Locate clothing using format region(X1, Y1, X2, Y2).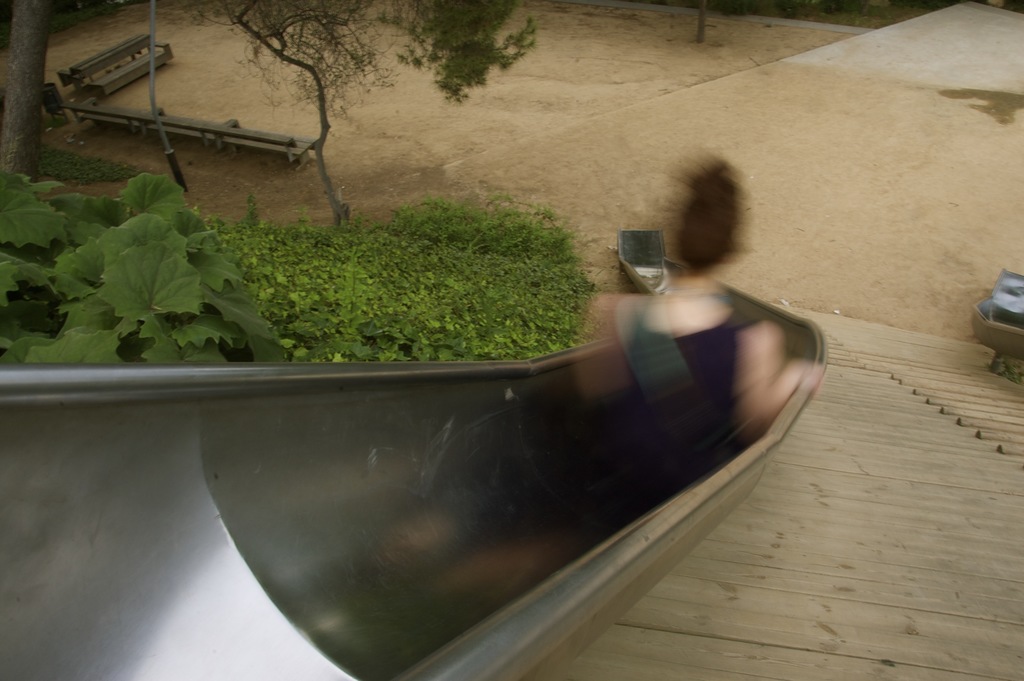
region(627, 290, 760, 484).
